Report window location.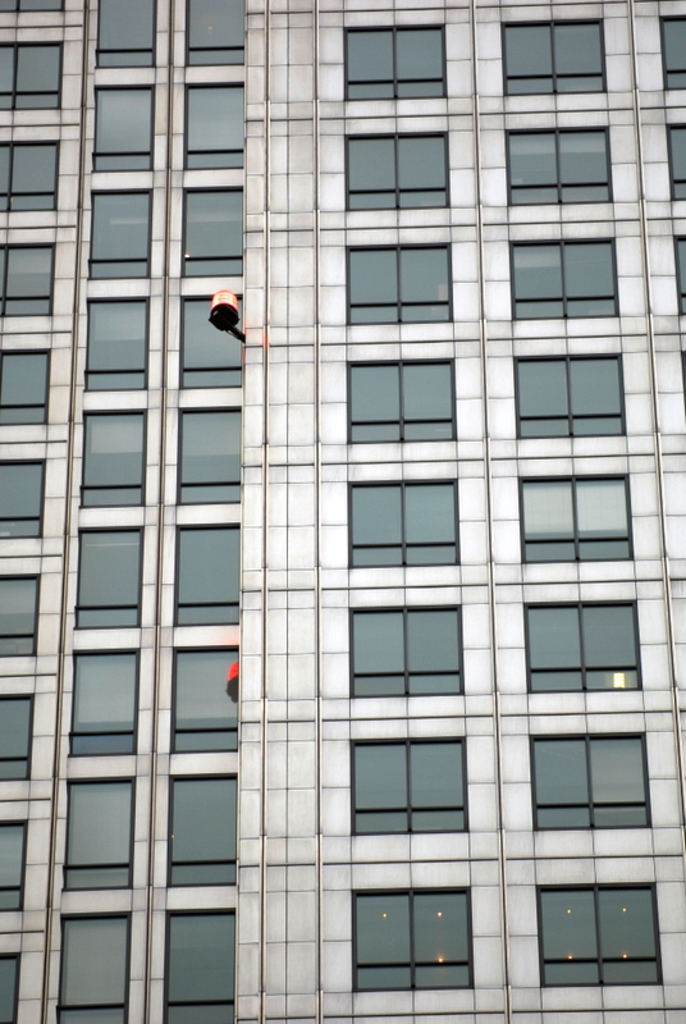
Report: x1=61, y1=640, x2=140, y2=753.
